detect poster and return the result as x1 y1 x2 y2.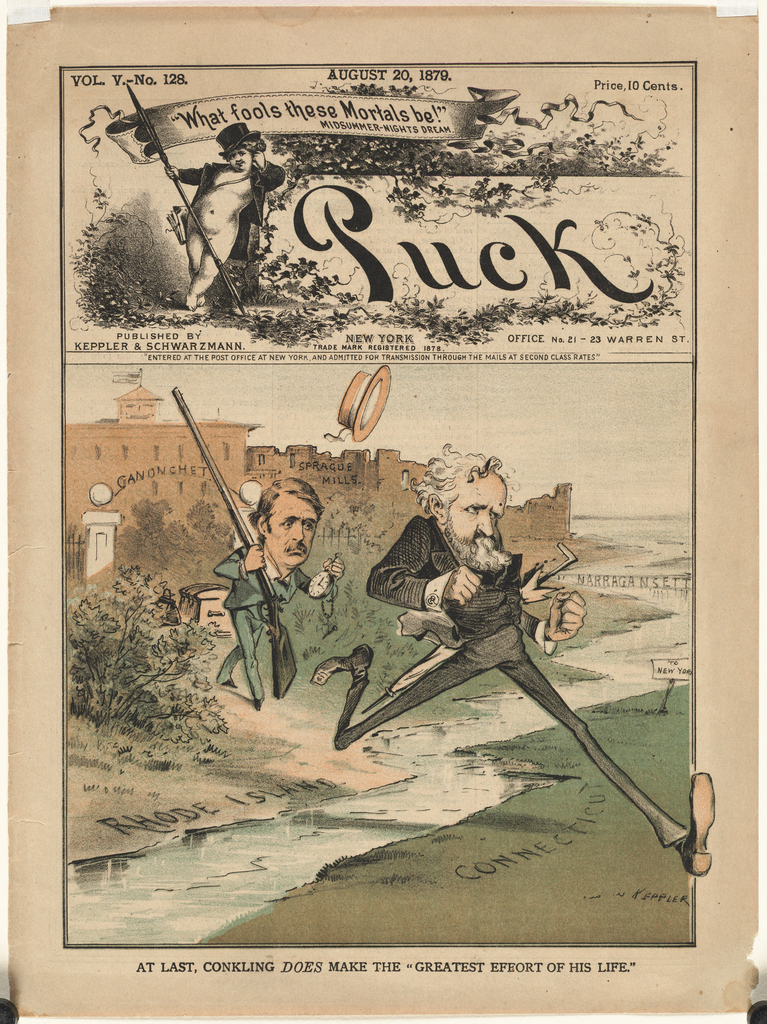
0 9 759 1015.
